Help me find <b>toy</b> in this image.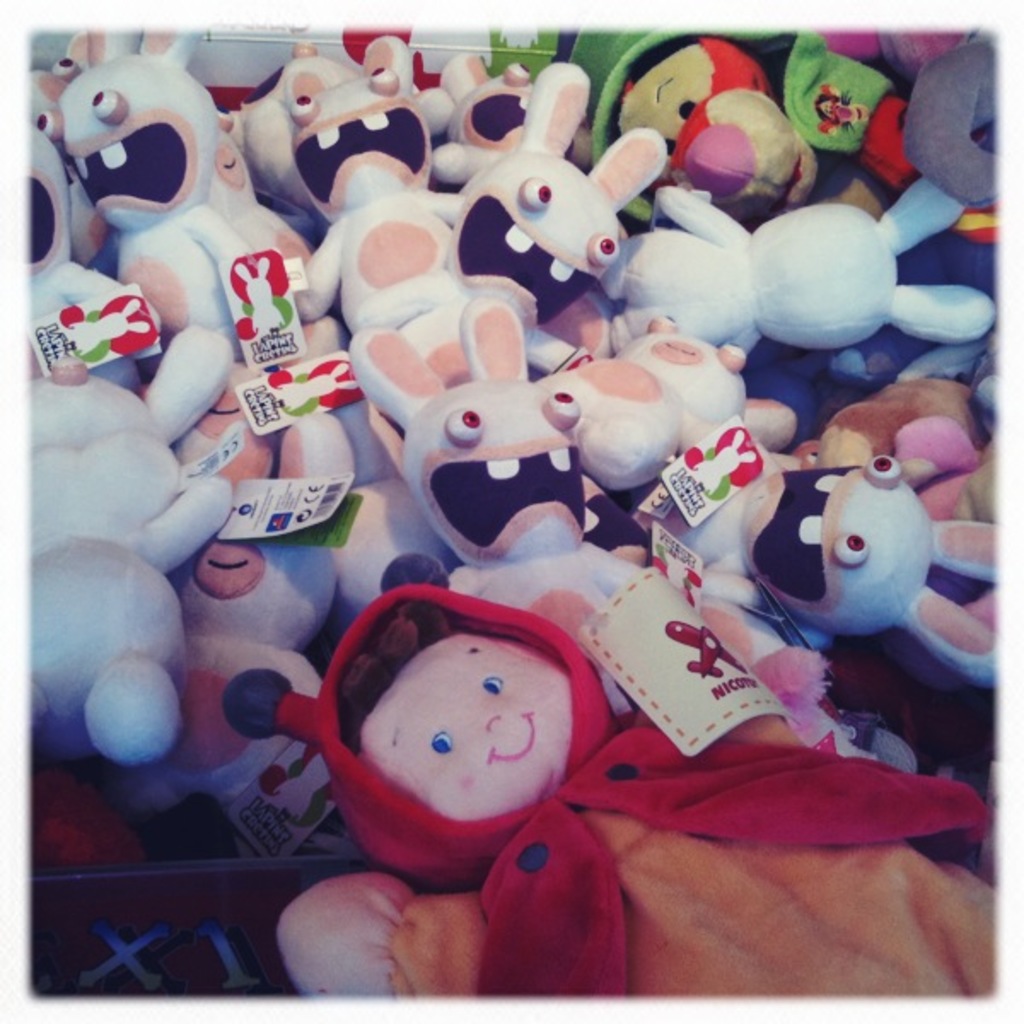
Found it: box=[155, 492, 367, 829].
